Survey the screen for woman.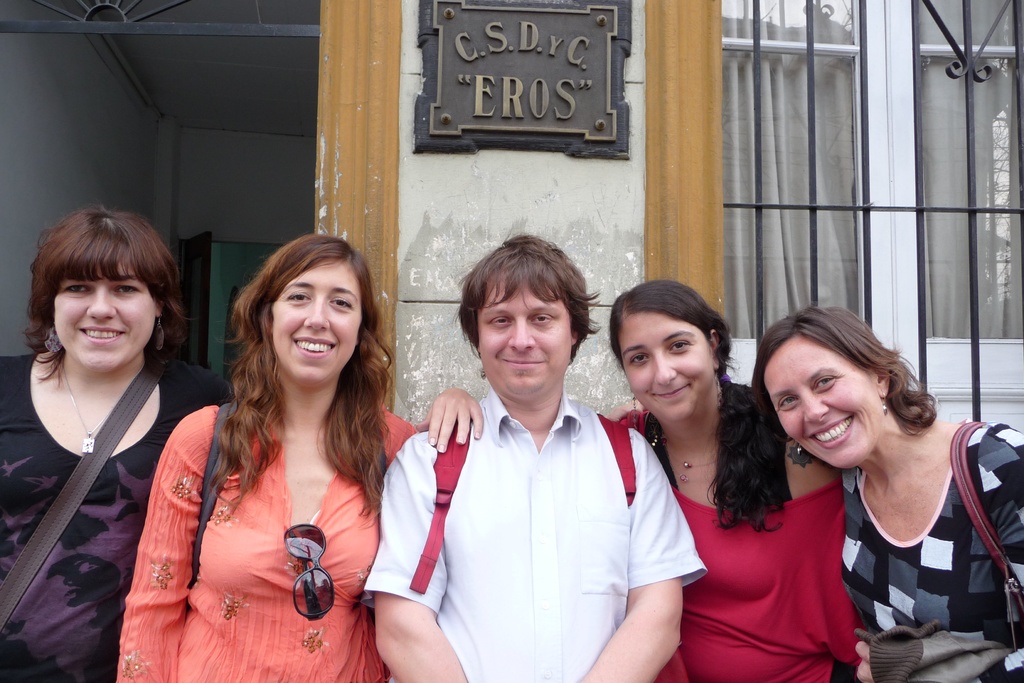
Survey found: <bbox>596, 273, 872, 682</bbox>.
